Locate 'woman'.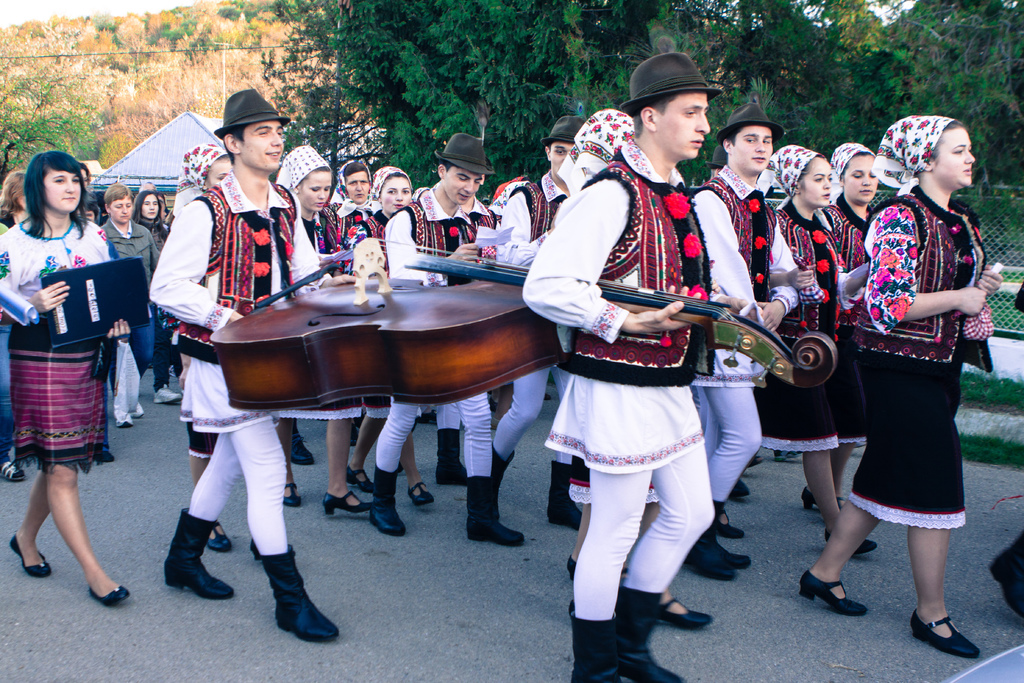
Bounding box: l=0, t=175, r=27, b=484.
